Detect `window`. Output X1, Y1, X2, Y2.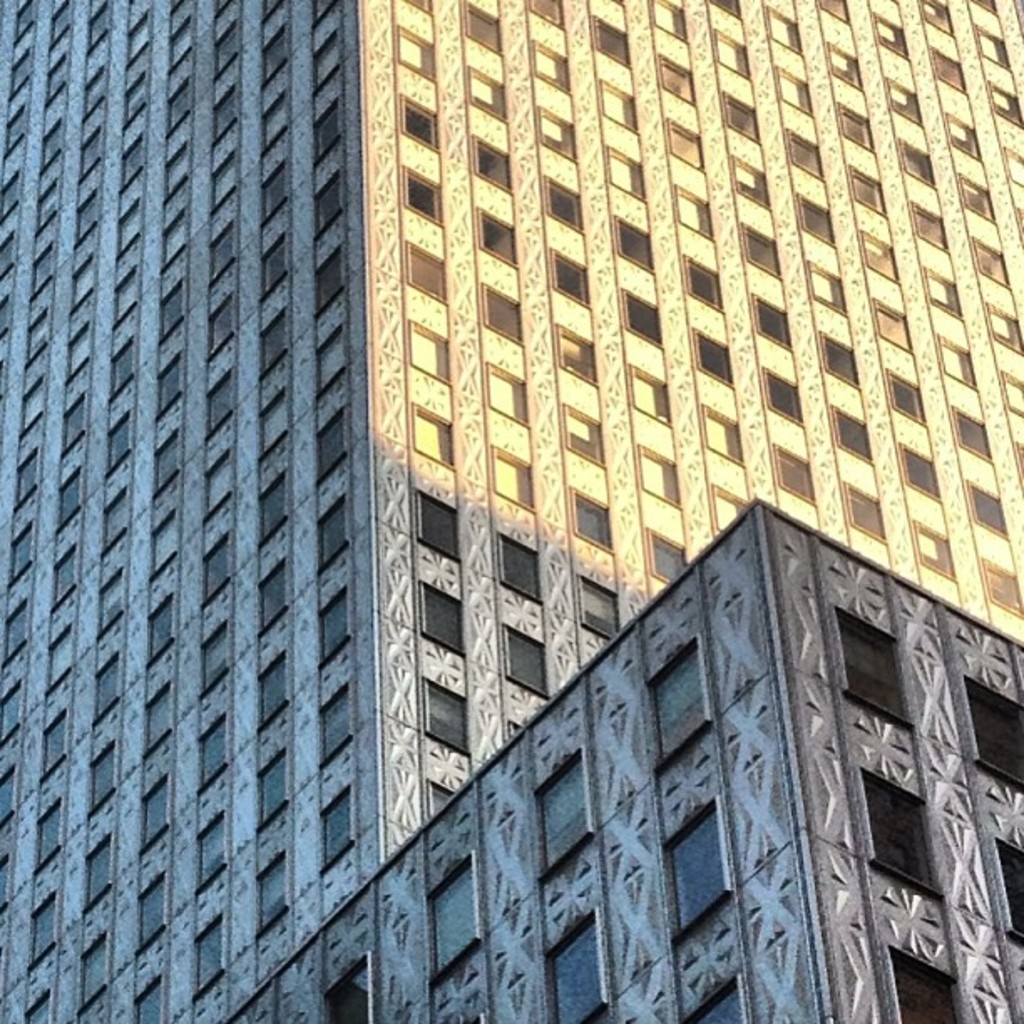
137, 872, 167, 954.
